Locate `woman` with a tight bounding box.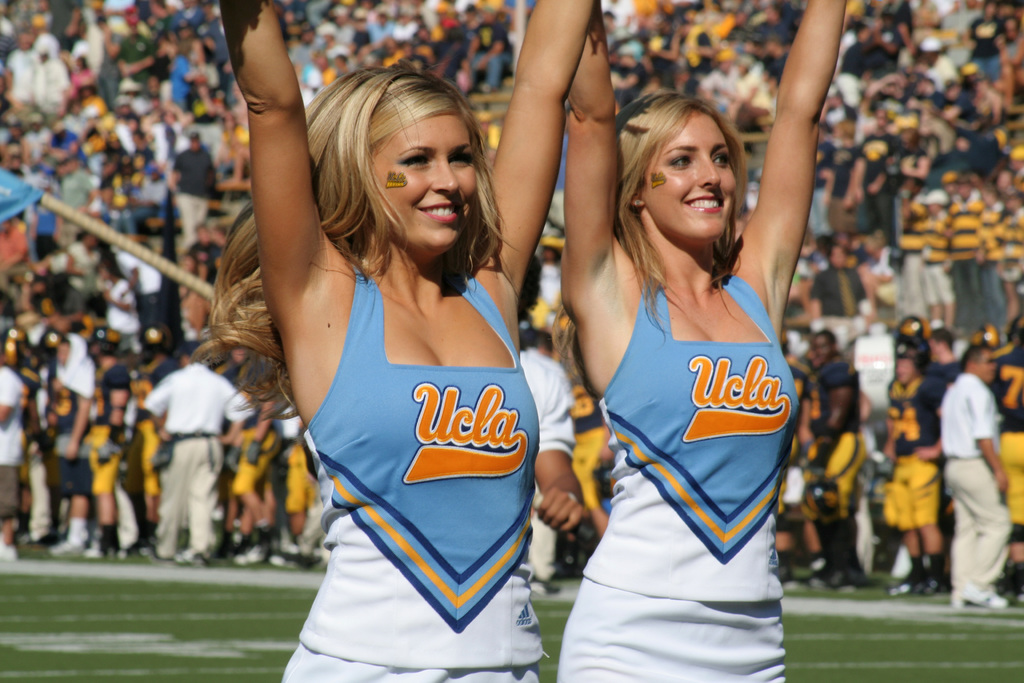
<region>230, 35, 568, 682</region>.
